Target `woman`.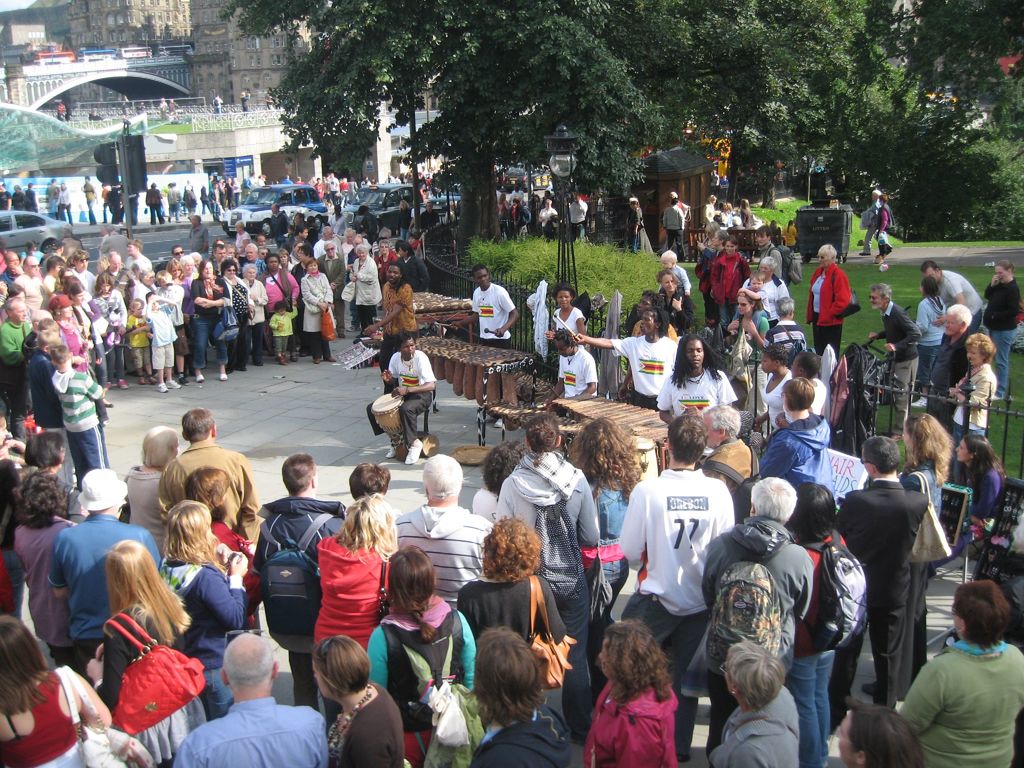
Target region: 317,499,394,711.
